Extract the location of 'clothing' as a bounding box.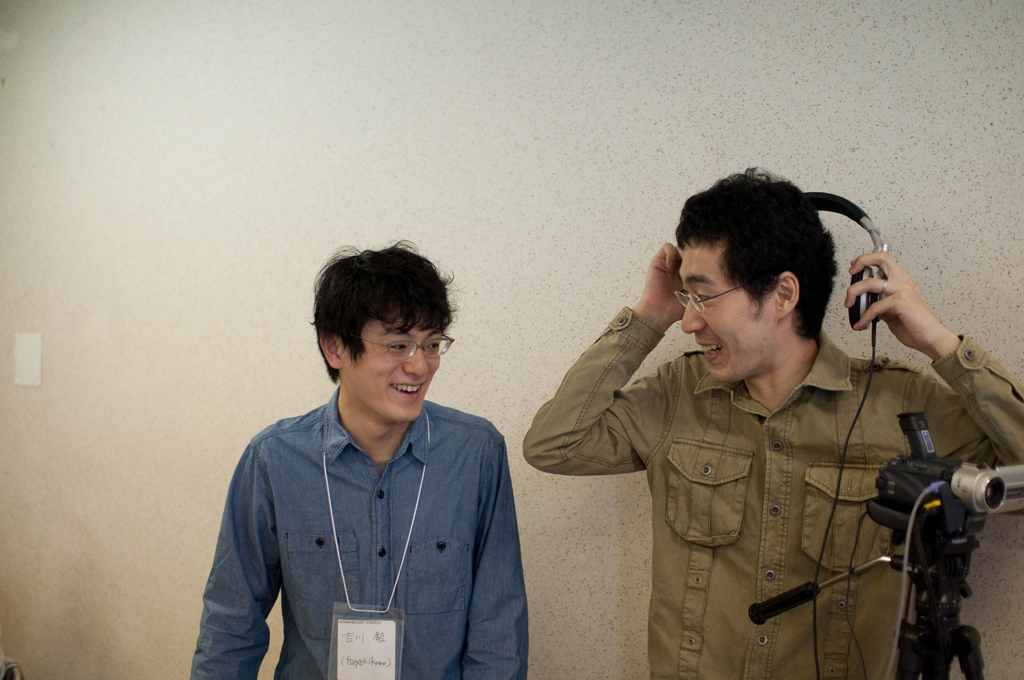
{"x1": 203, "y1": 360, "x2": 537, "y2": 669}.
